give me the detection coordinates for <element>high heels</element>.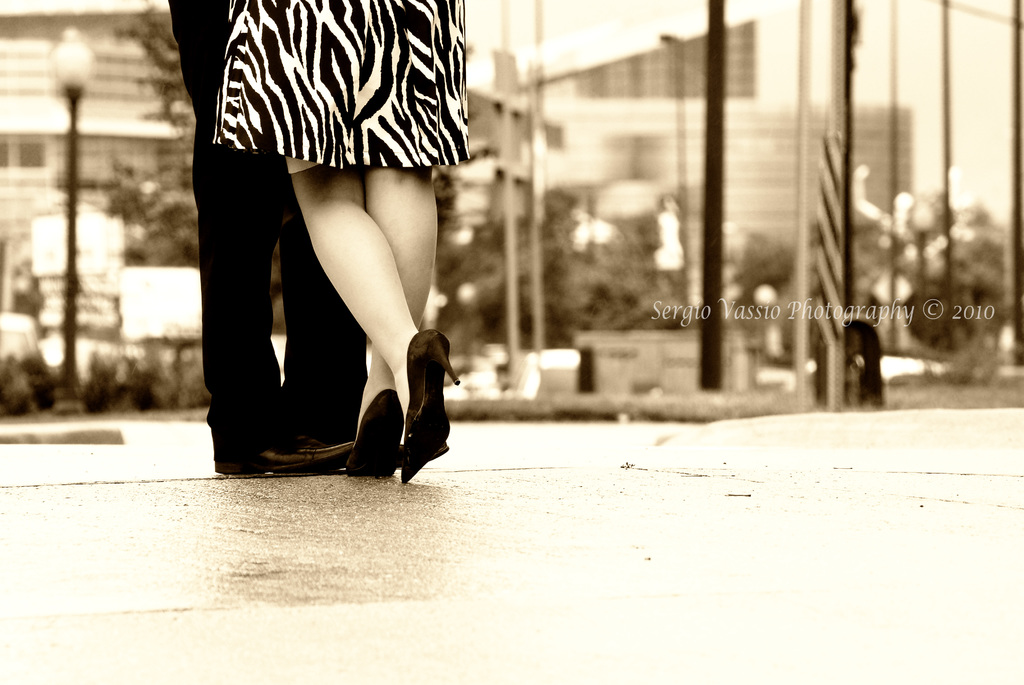
Rect(345, 389, 401, 476).
